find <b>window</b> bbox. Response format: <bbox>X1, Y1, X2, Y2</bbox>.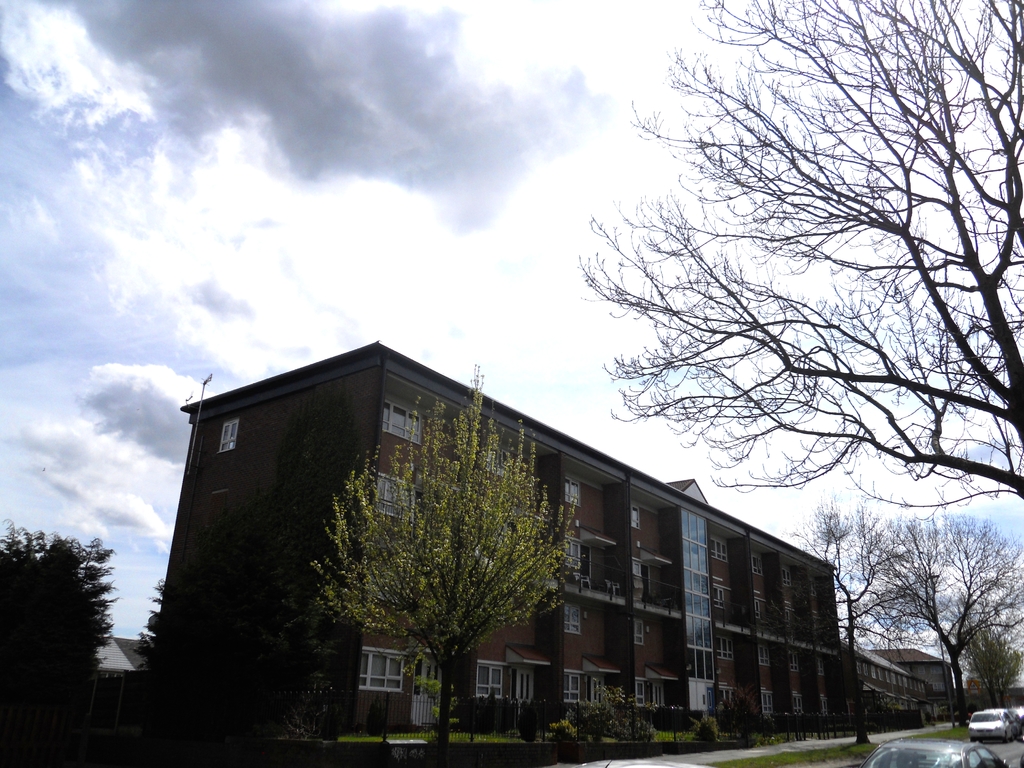
<bbox>712, 535, 728, 562</bbox>.
